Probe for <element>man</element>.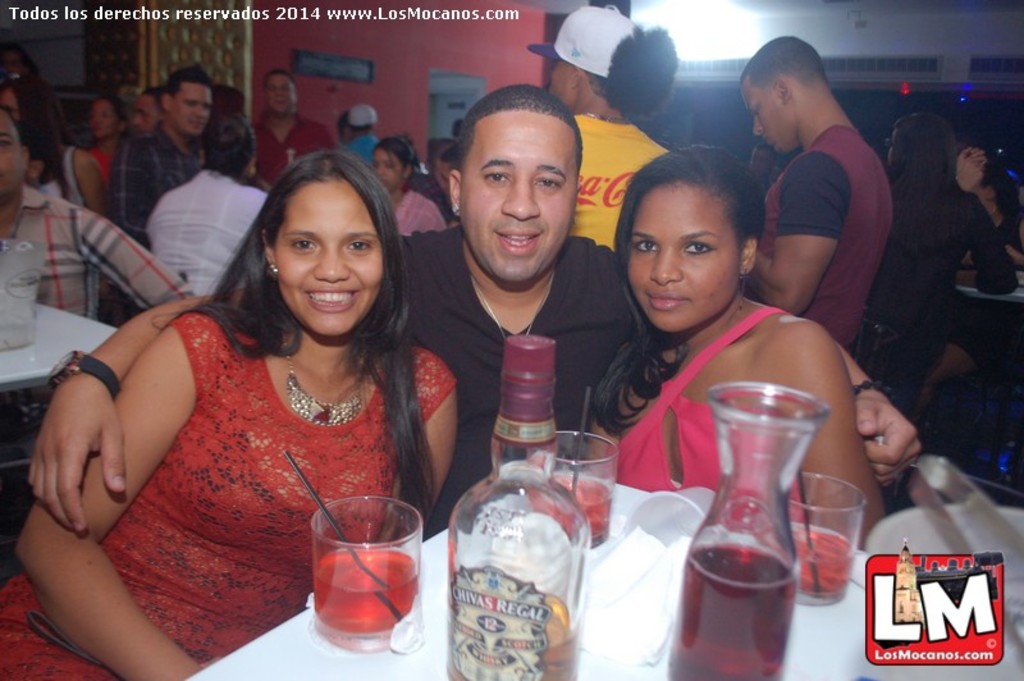
Probe result: [x1=251, y1=70, x2=338, y2=196].
